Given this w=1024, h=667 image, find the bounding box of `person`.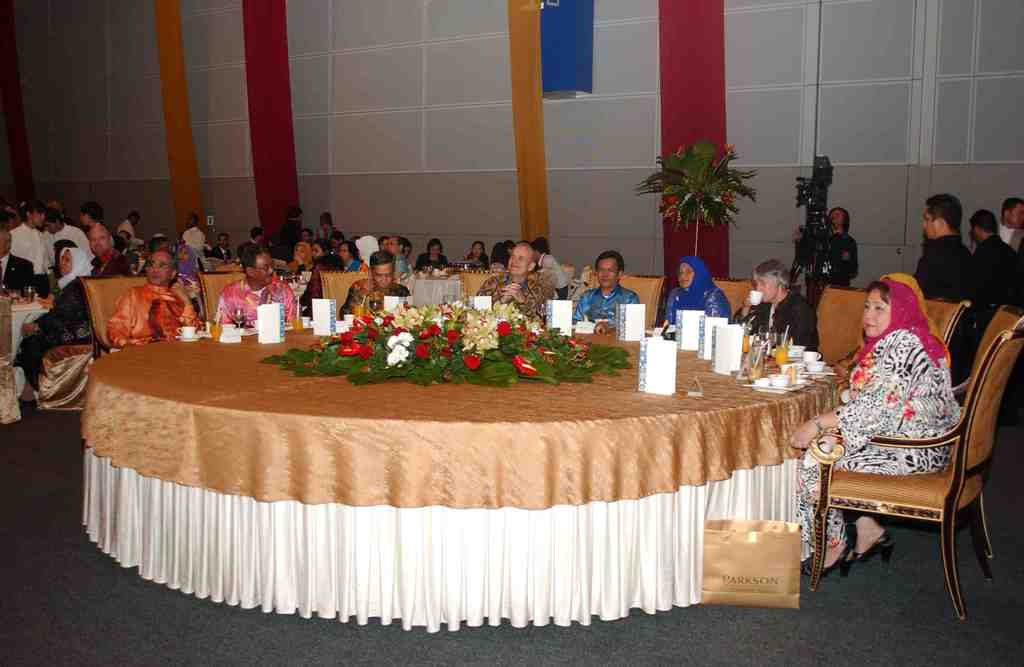
{"x1": 794, "y1": 206, "x2": 854, "y2": 287}.
